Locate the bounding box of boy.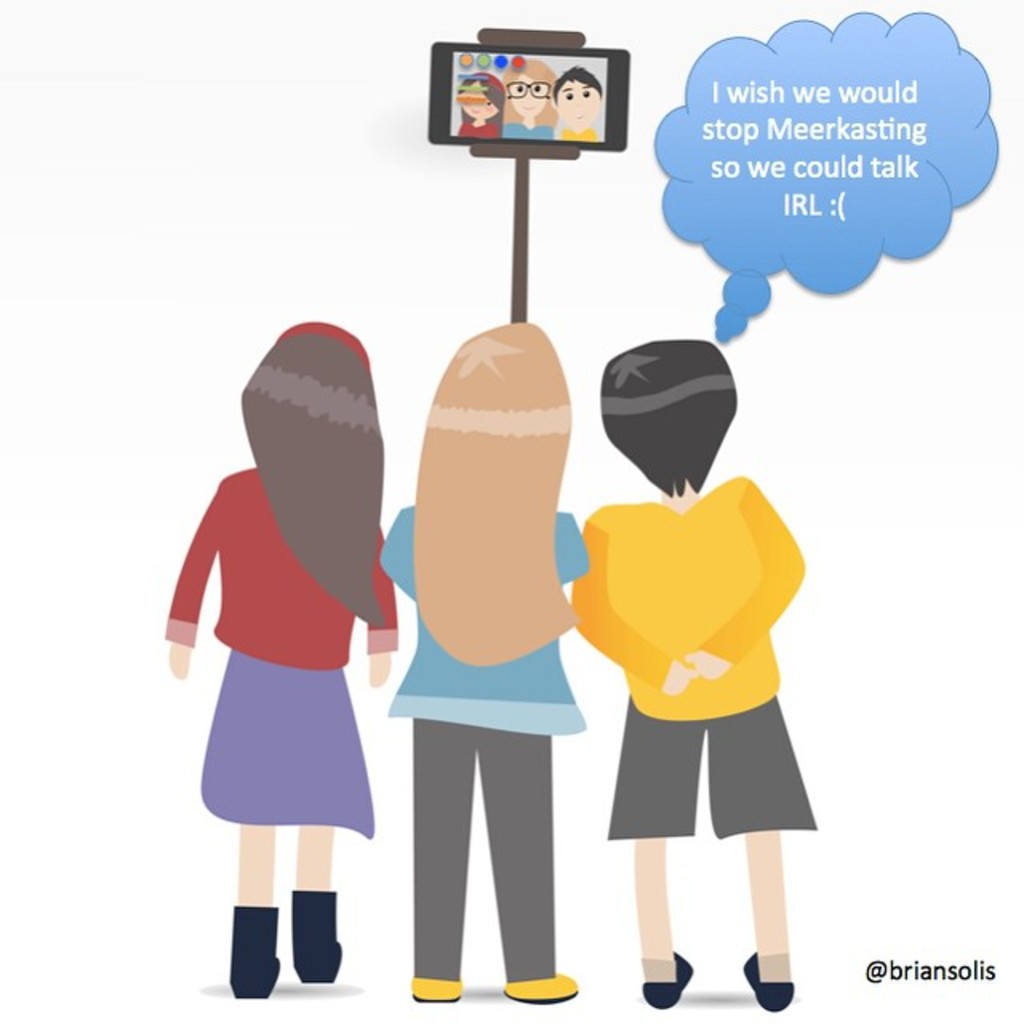
Bounding box: (x1=555, y1=67, x2=613, y2=138).
